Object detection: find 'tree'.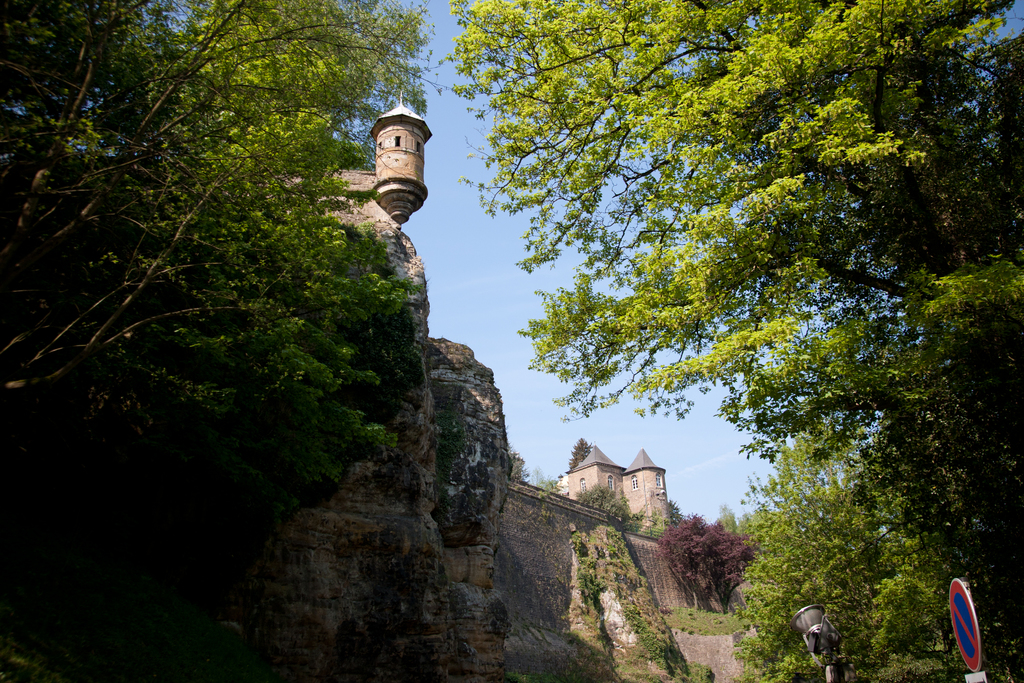
BBox(0, 0, 454, 682).
